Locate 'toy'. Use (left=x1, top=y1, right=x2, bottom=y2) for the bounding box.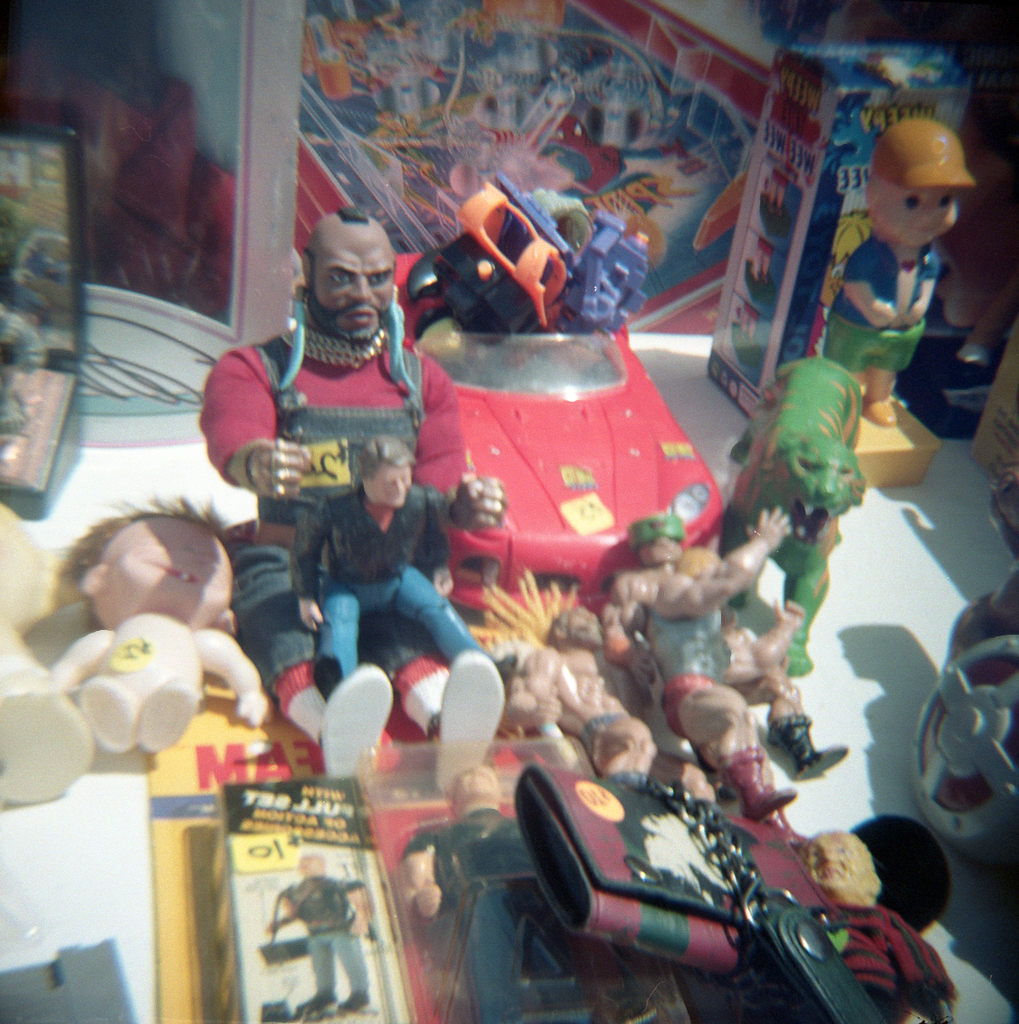
(left=461, top=564, right=715, bottom=805).
